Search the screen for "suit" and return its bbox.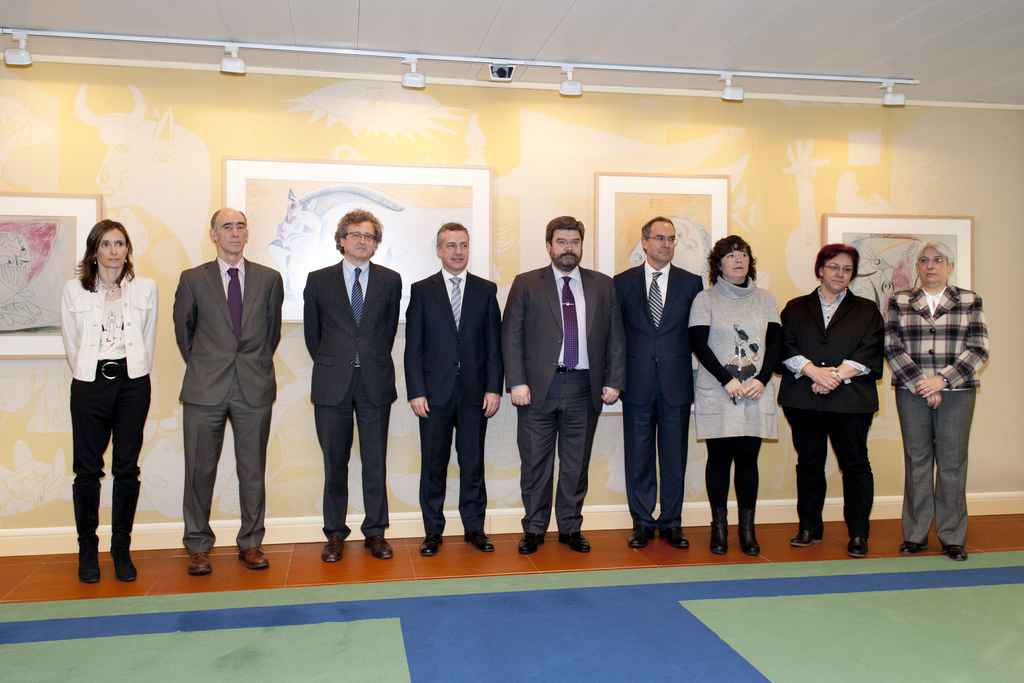
Found: [299, 194, 397, 563].
